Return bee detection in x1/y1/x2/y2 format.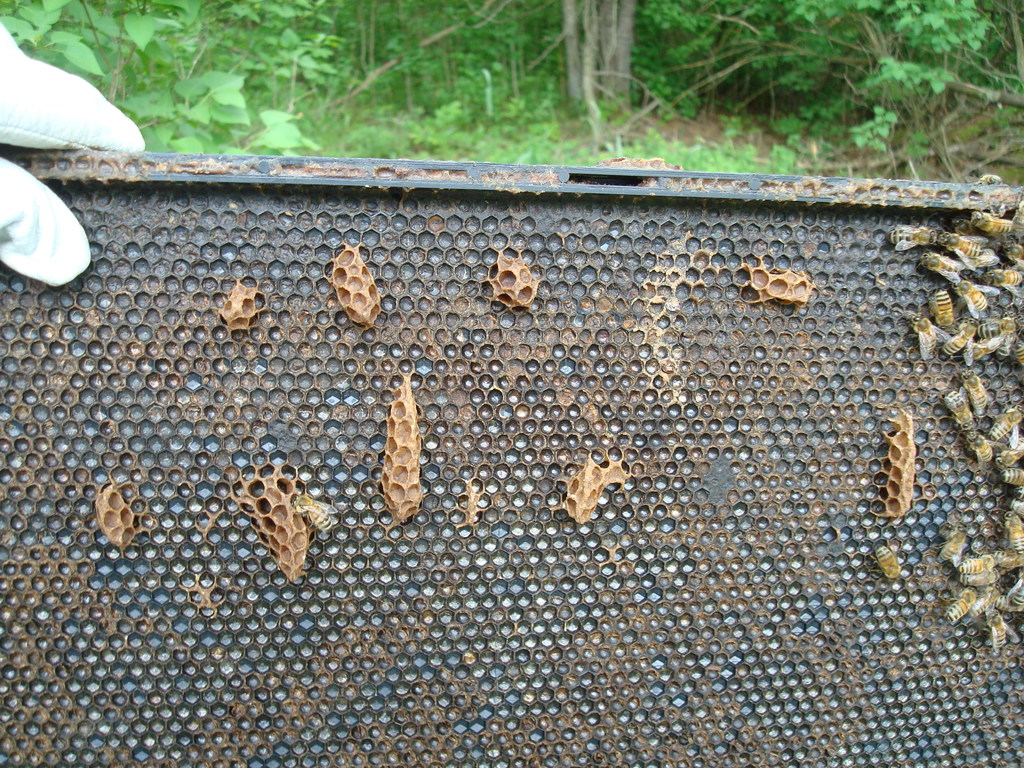
929/287/956/335.
